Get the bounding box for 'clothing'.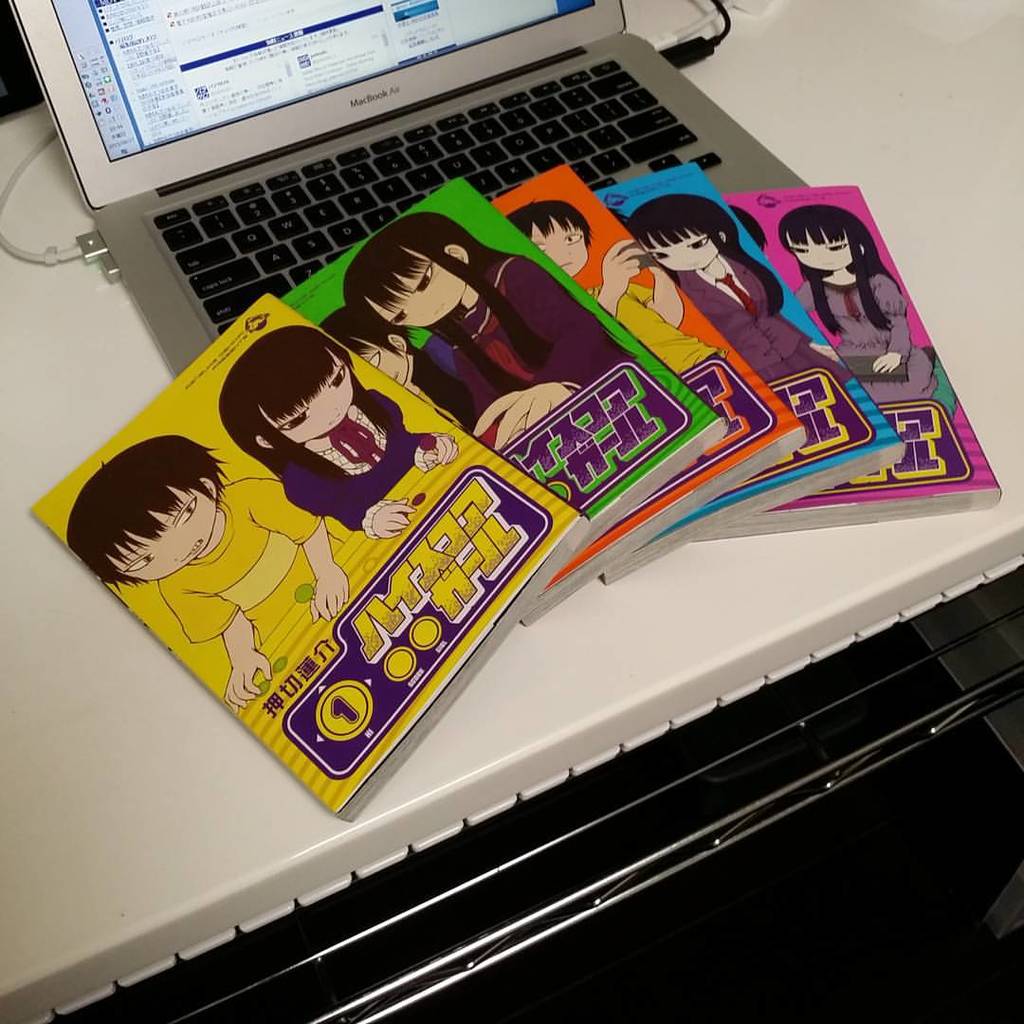
<bbox>665, 259, 849, 390</bbox>.
